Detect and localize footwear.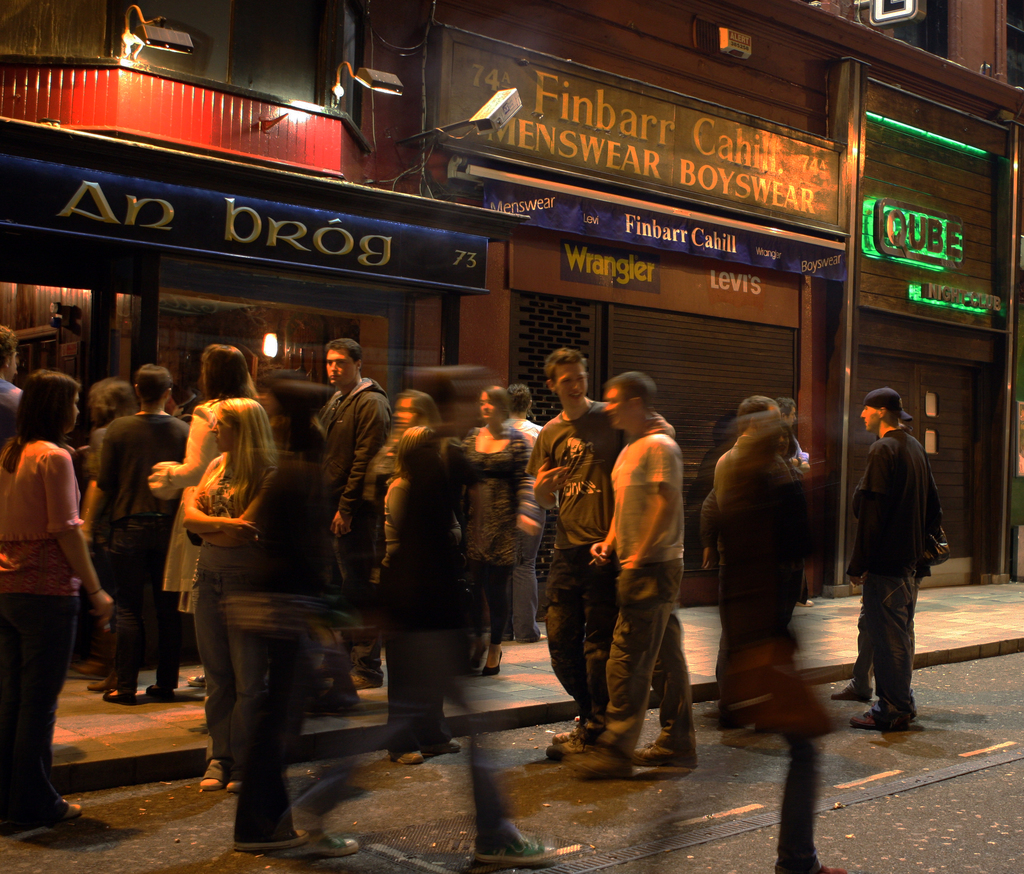
Localized at <bbox>467, 834, 555, 865</bbox>.
